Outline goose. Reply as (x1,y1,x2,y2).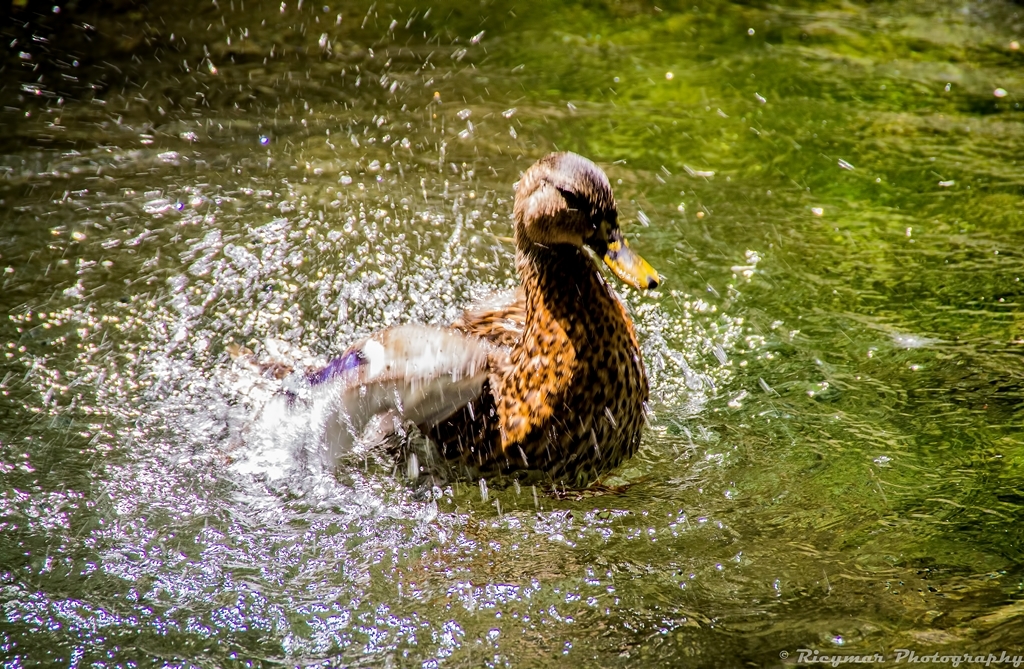
(327,153,667,486).
